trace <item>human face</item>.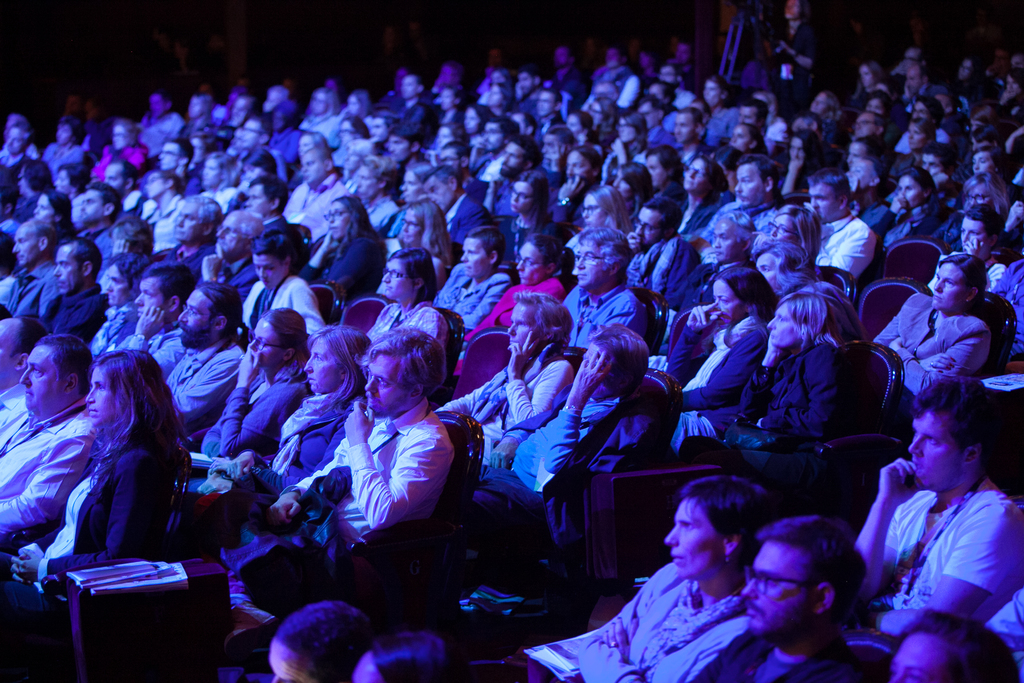
Traced to rect(908, 122, 927, 152).
